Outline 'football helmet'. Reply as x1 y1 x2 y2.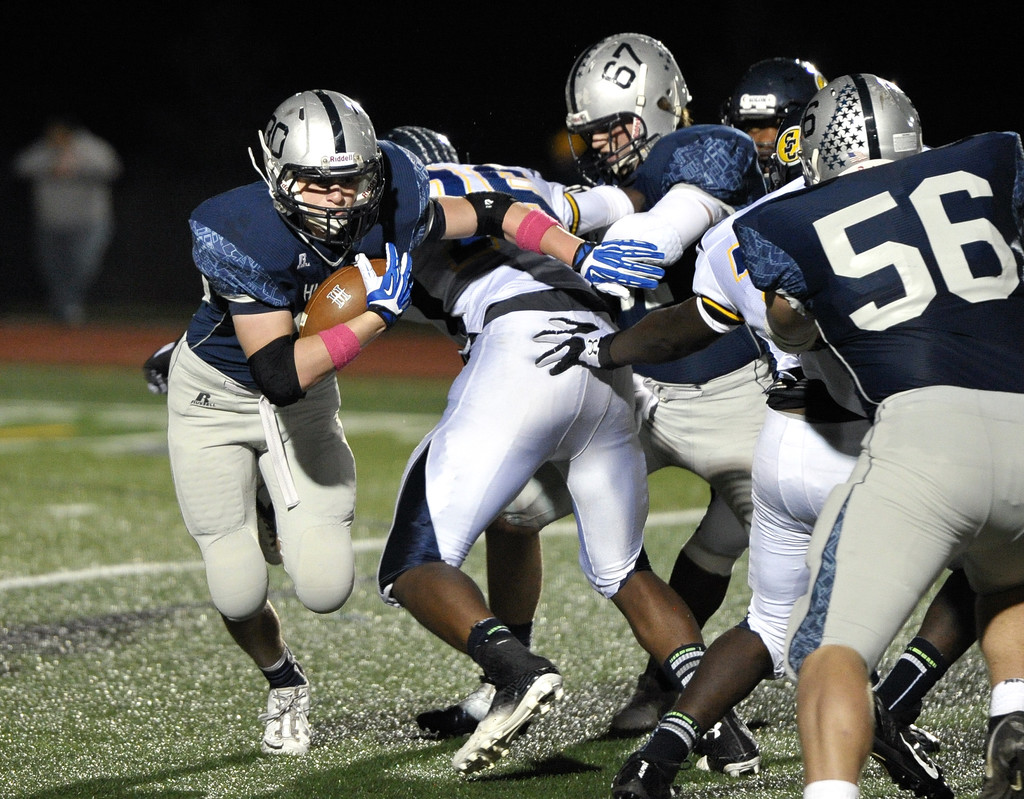
247 91 387 257.
